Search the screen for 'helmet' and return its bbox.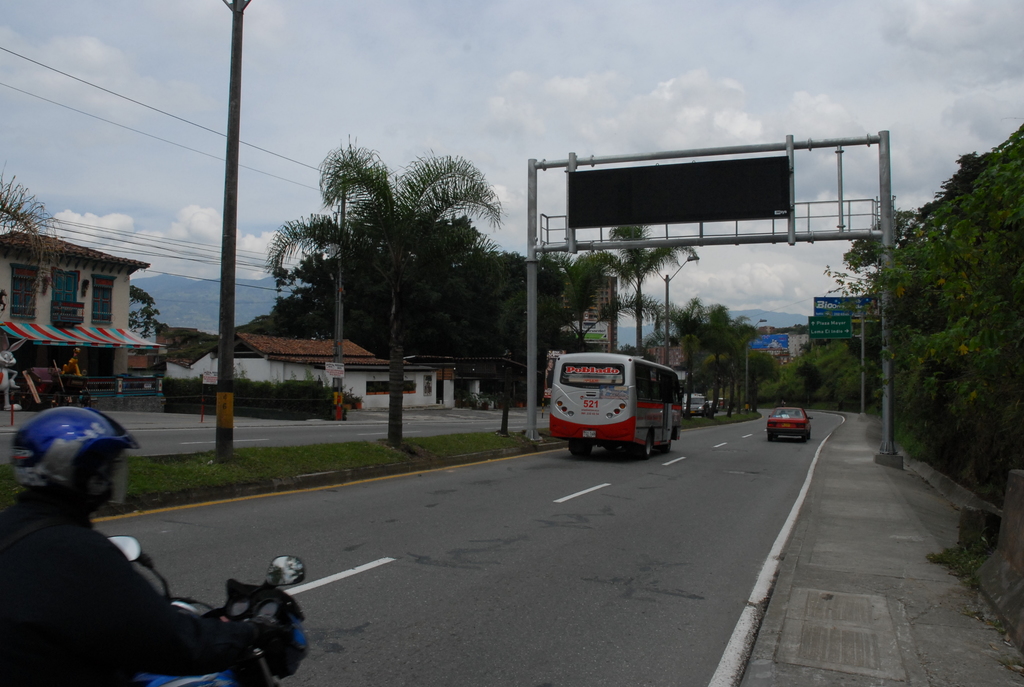
Found: [x1=10, y1=406, x2=142, y2=509].
